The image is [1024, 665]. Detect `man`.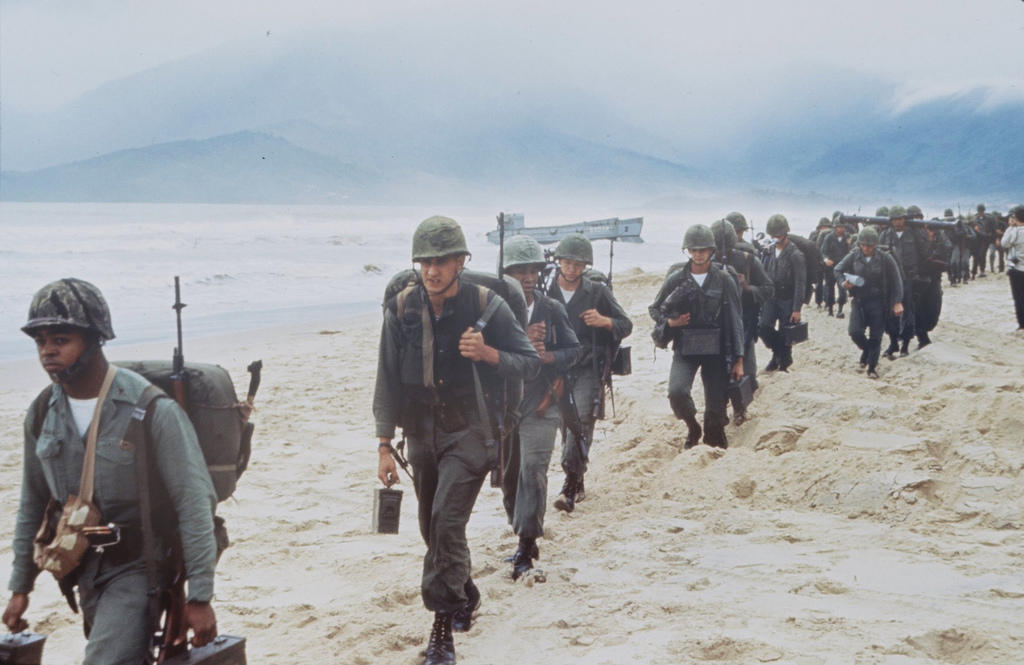
Detection: left=720, top=211, right=762, bottom=400.
